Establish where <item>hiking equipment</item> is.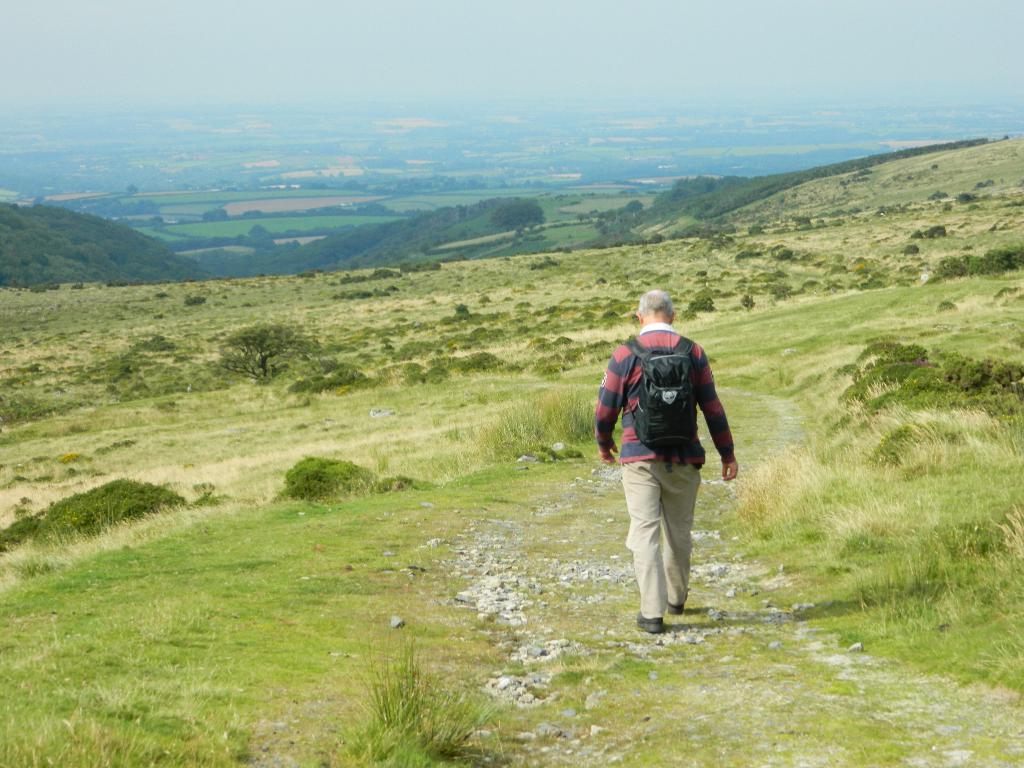
Established at Rect(634, 611, 672, 640).
